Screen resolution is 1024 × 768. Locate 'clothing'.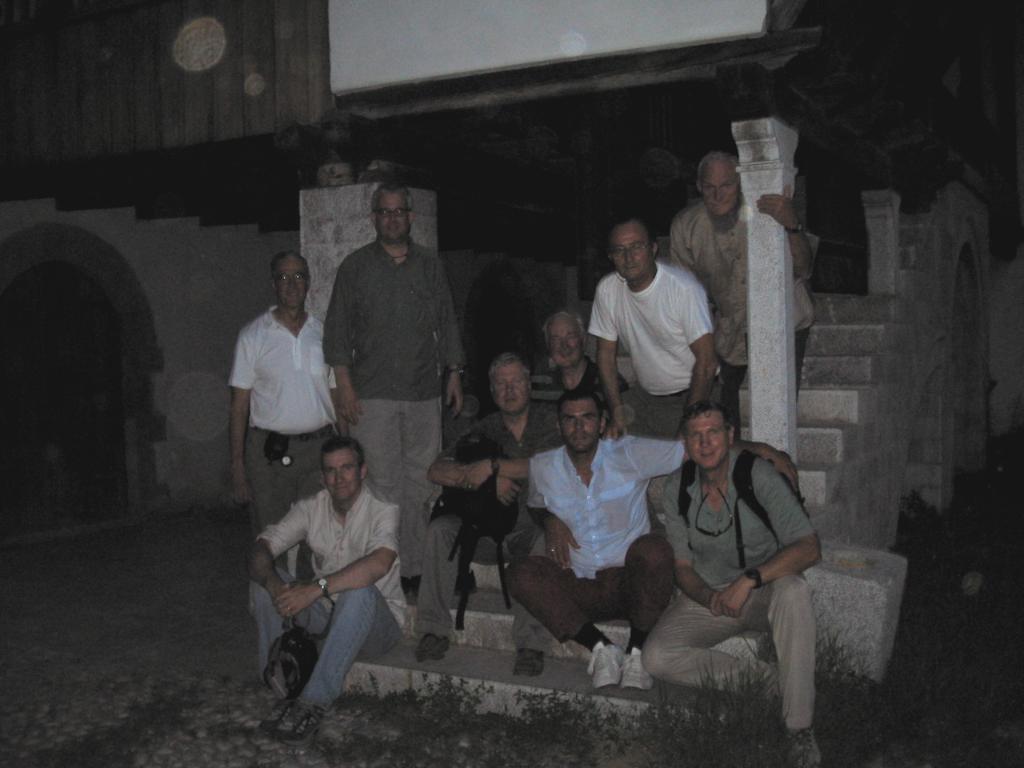
<box>498,443,691,642</box>.
